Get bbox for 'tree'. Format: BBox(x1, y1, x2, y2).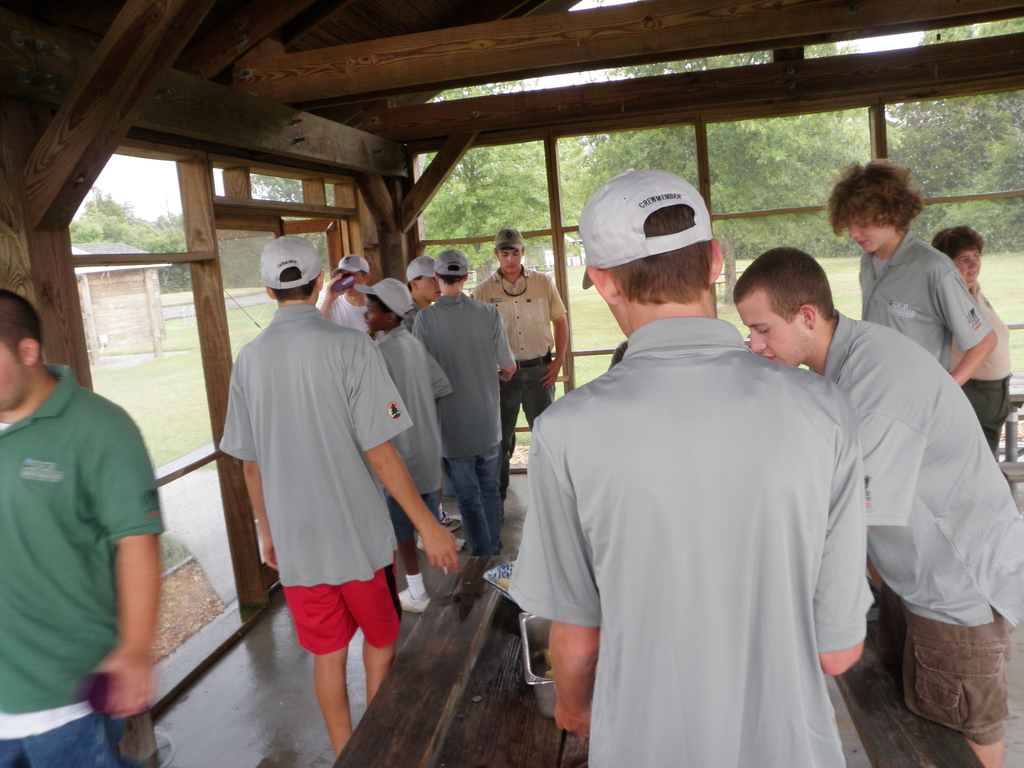
BBox(63, 190, 186, 295).
